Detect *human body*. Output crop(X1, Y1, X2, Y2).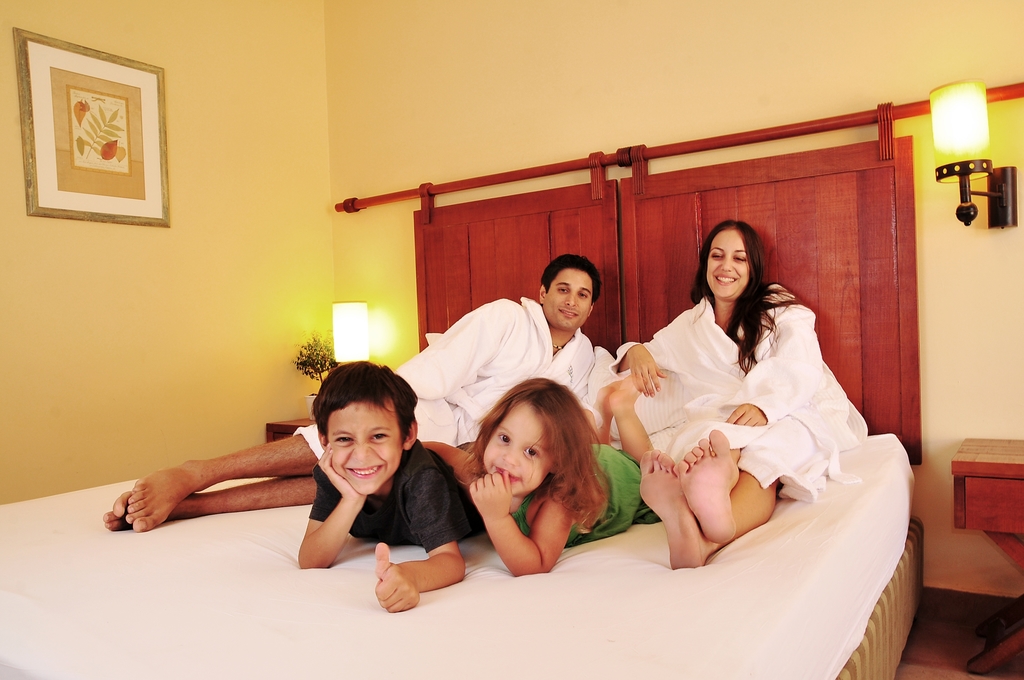
crop(301, 355, 488, 613).
